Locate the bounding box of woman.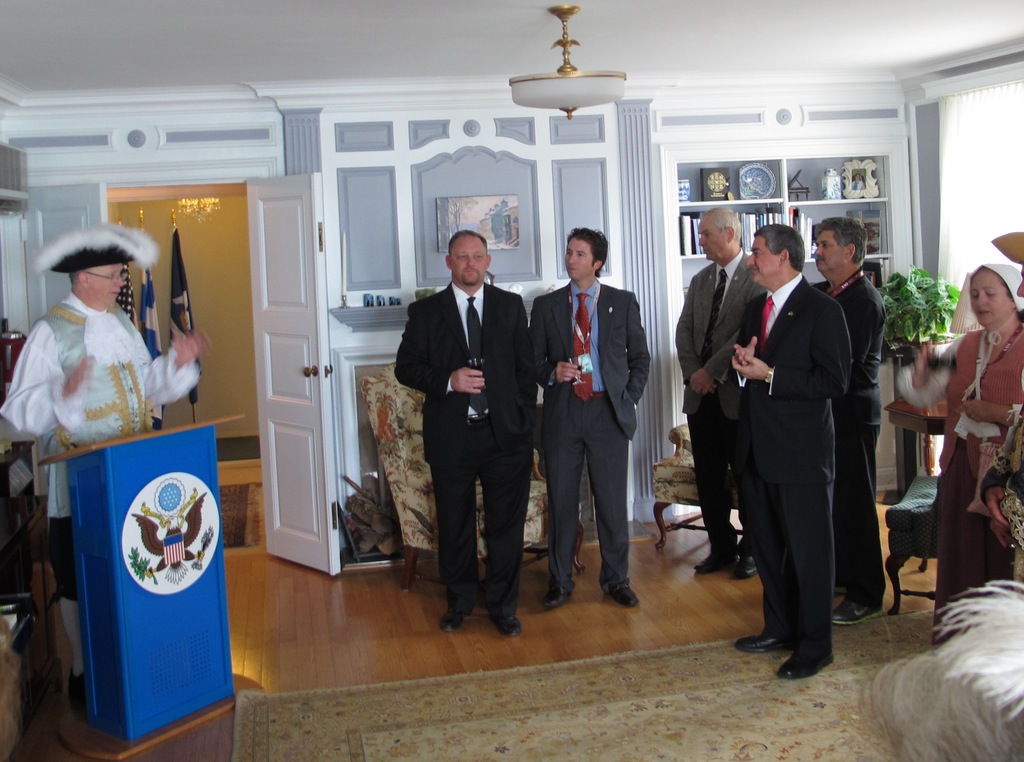
Bounding box: bbox(900, 247, 1023, 646).
